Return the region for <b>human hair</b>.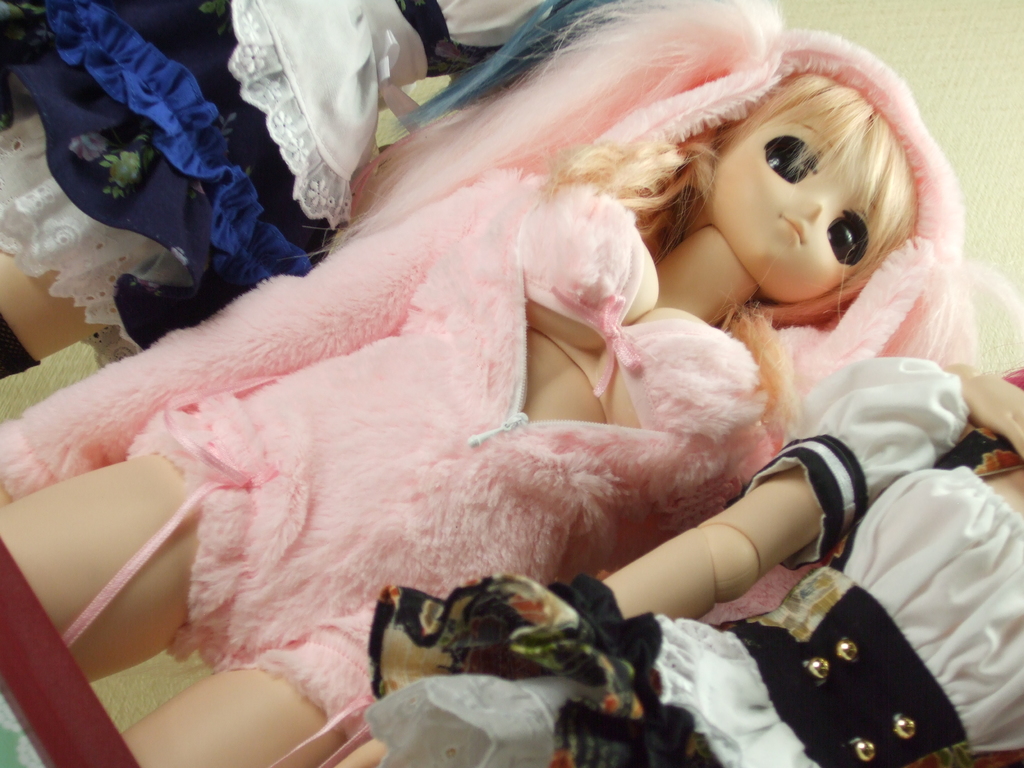
left=292, top=0, right=966, bottom=383.
